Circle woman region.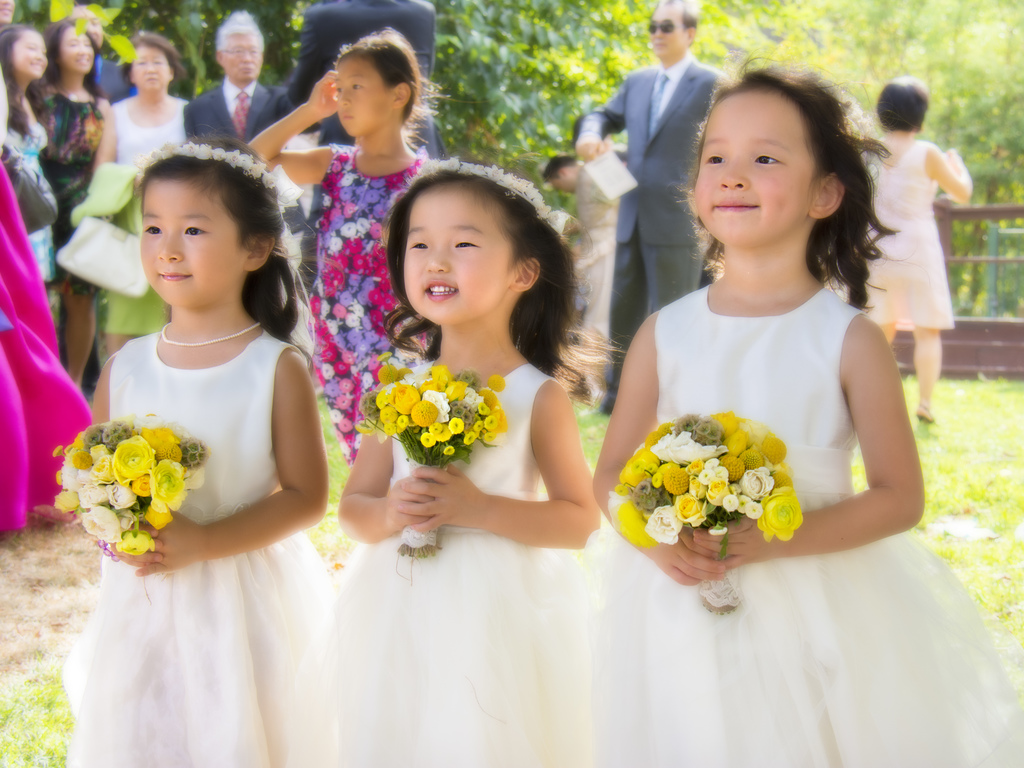
Region: [38, 13, 115, 392].
